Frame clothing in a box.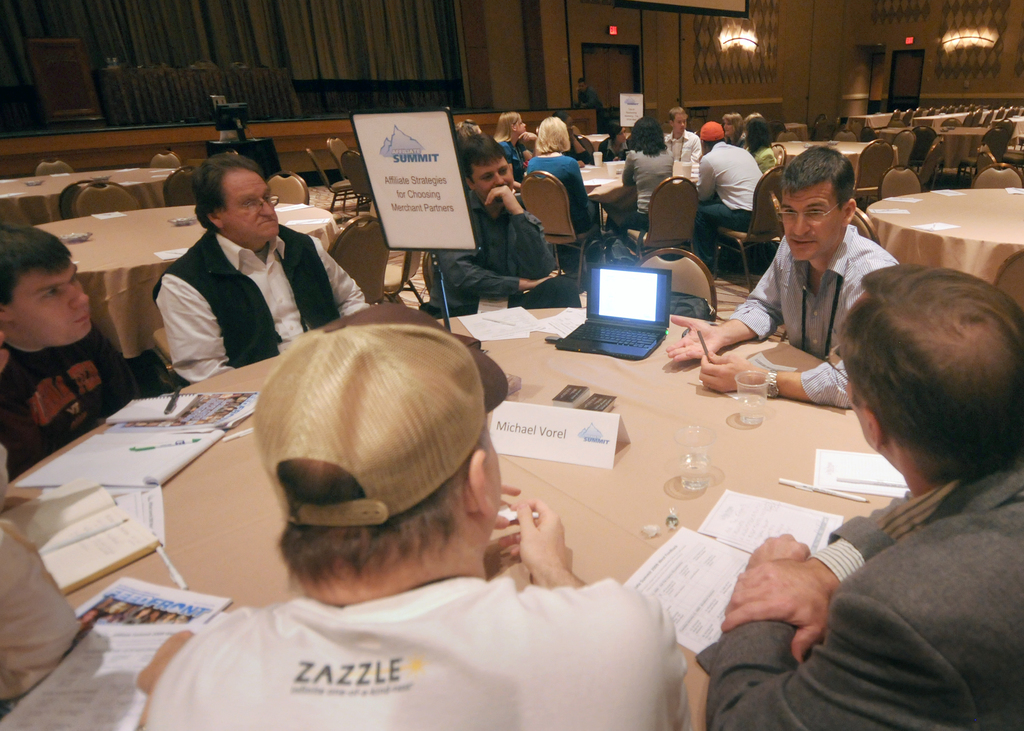
(617,143,677,216).
